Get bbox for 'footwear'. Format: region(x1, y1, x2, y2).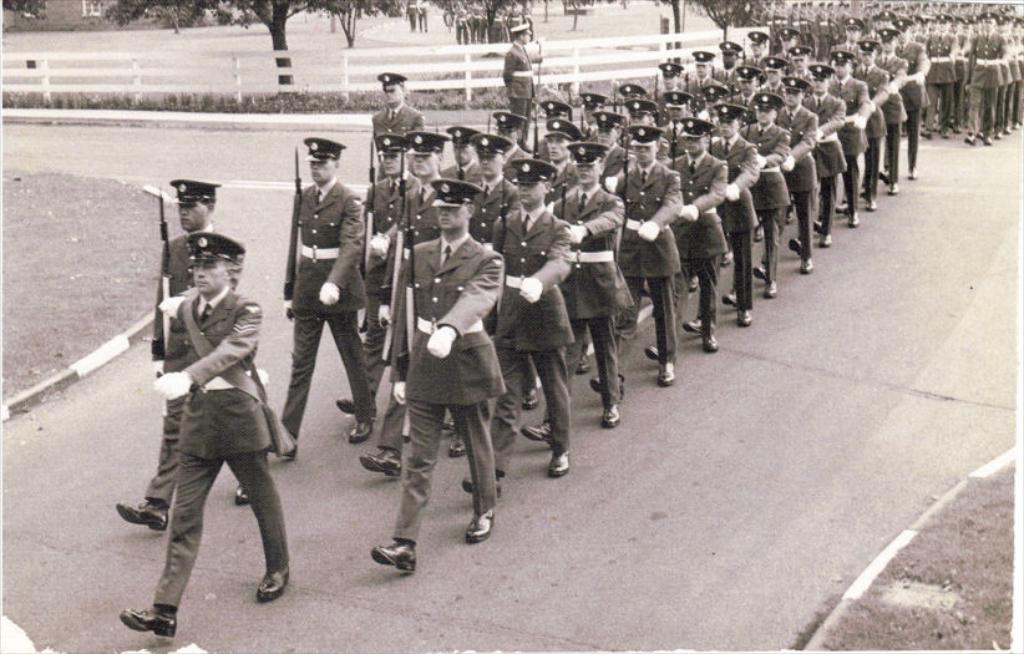
region(884, 182, 897, 192).
